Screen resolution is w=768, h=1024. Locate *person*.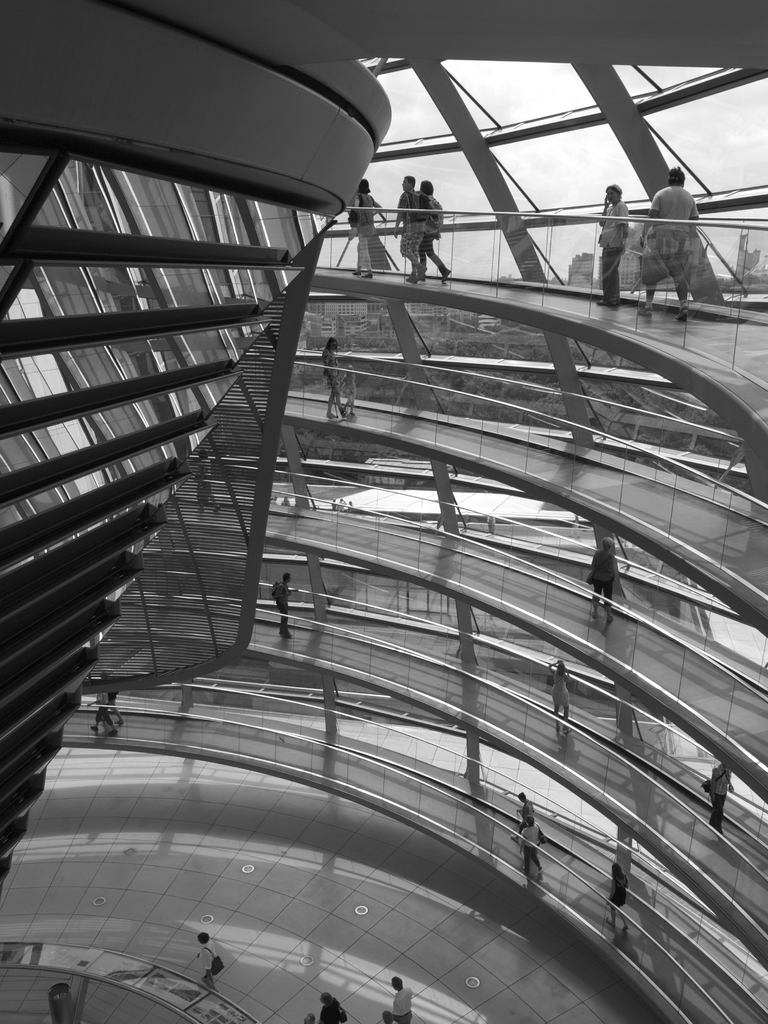
(x1=342, y1=365, x2=356, y2=404).
